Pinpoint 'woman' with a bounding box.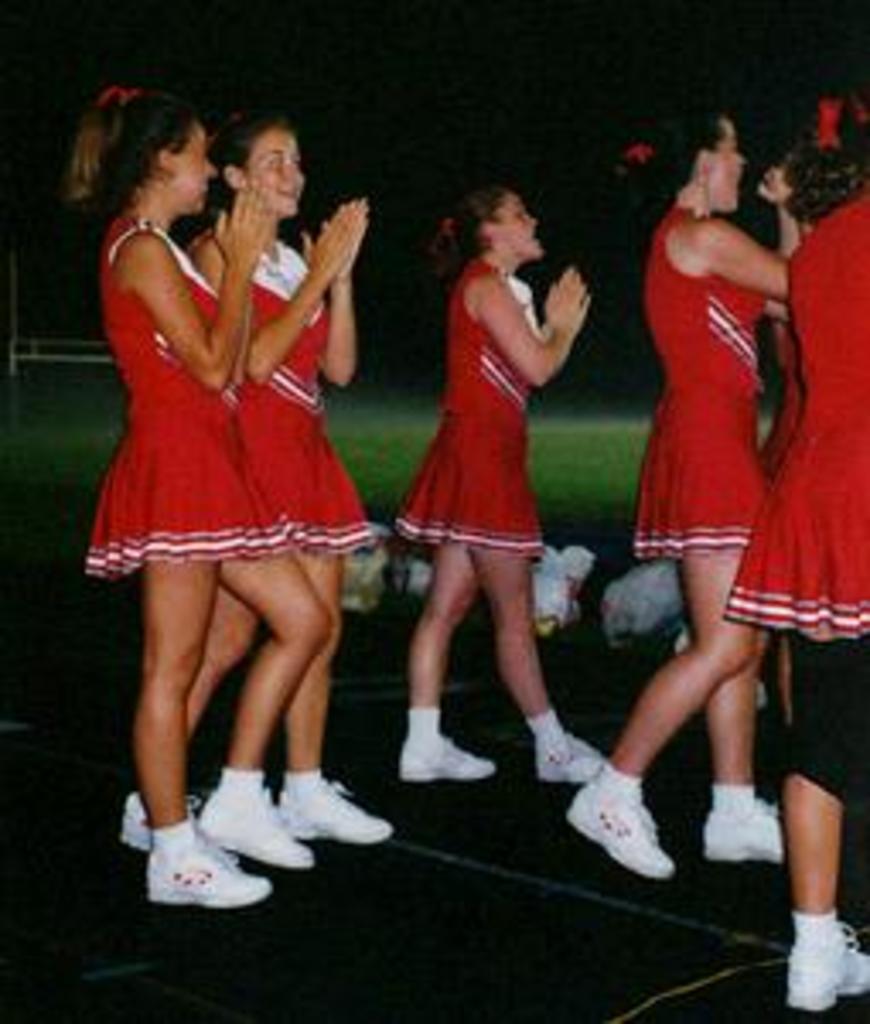
l=130, t=109, r=372, b=857.
